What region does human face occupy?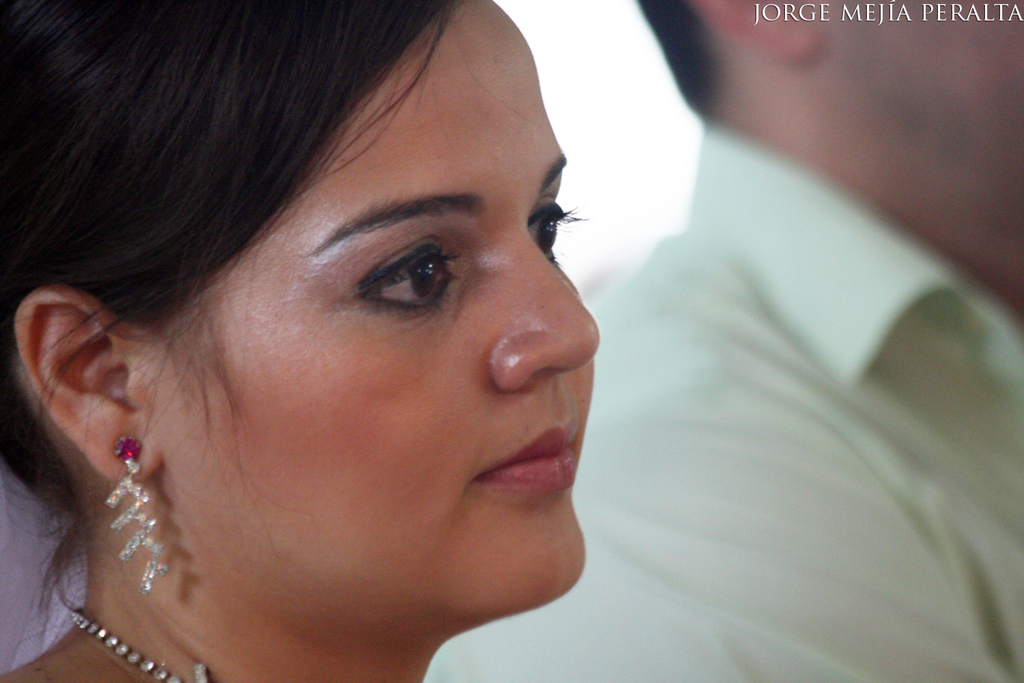
rect(114, 0, 601, 610).
